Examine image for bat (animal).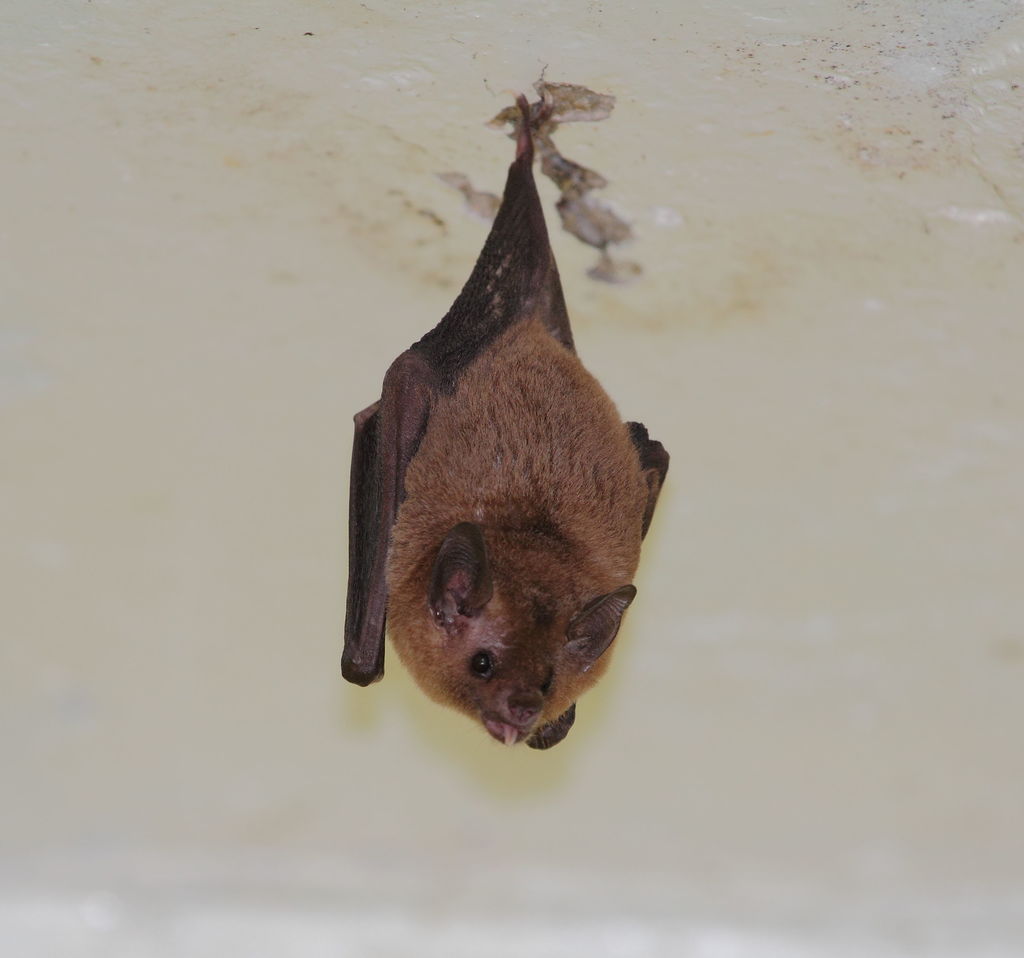
Examination result: bbox=[333, 87, 671, 760].
